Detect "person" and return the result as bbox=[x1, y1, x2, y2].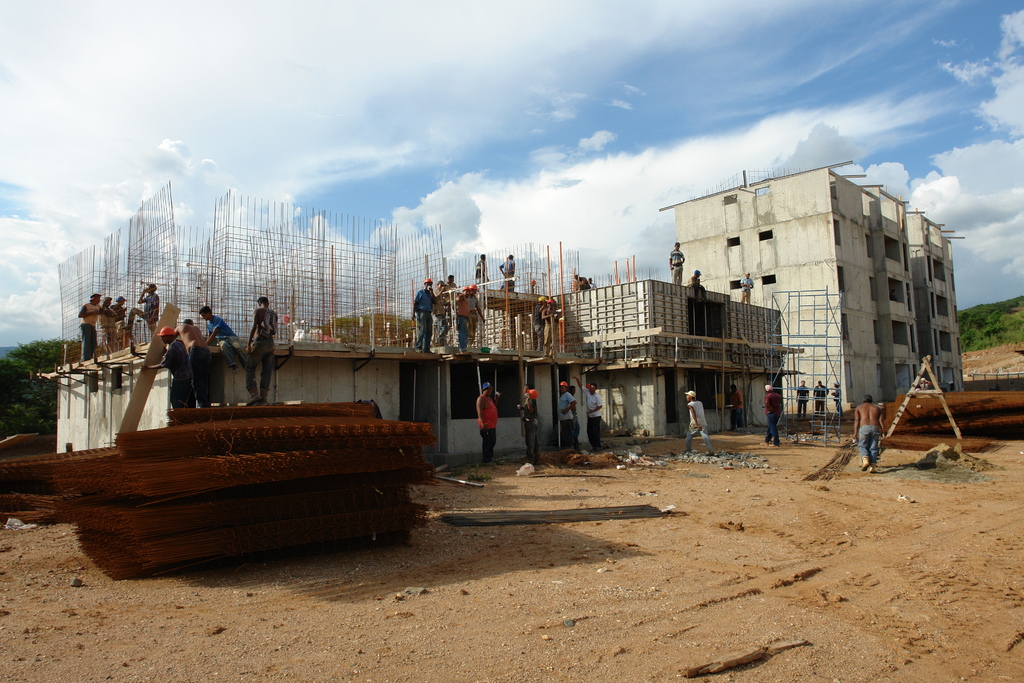
bbox=[106, 290, 129, 345].
